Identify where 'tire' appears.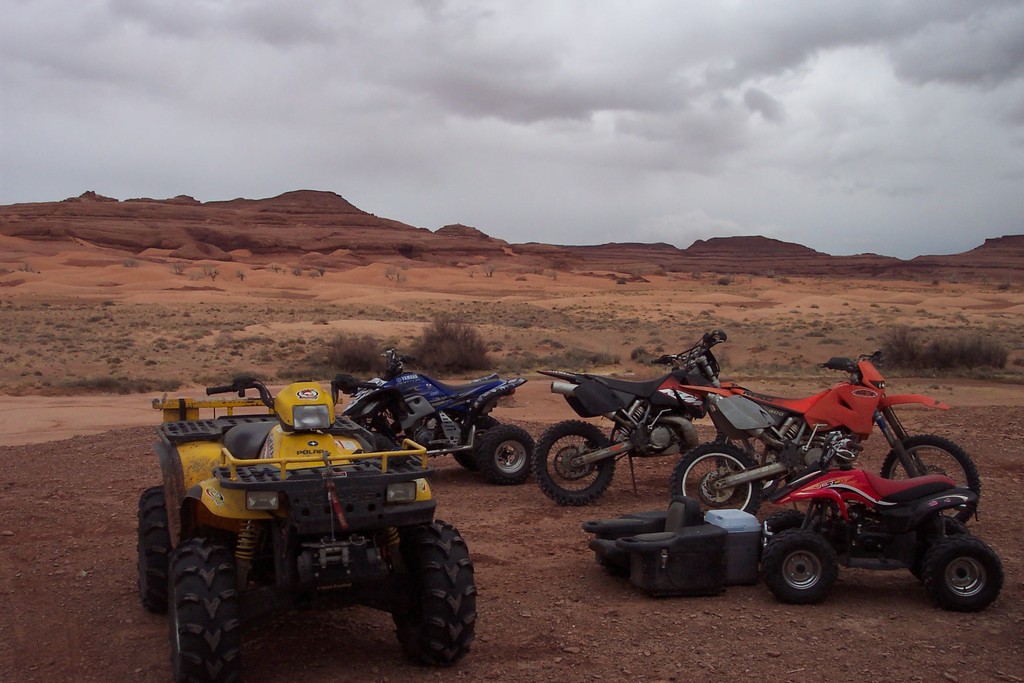
Appears at locate(449, 415, 507, 477).
